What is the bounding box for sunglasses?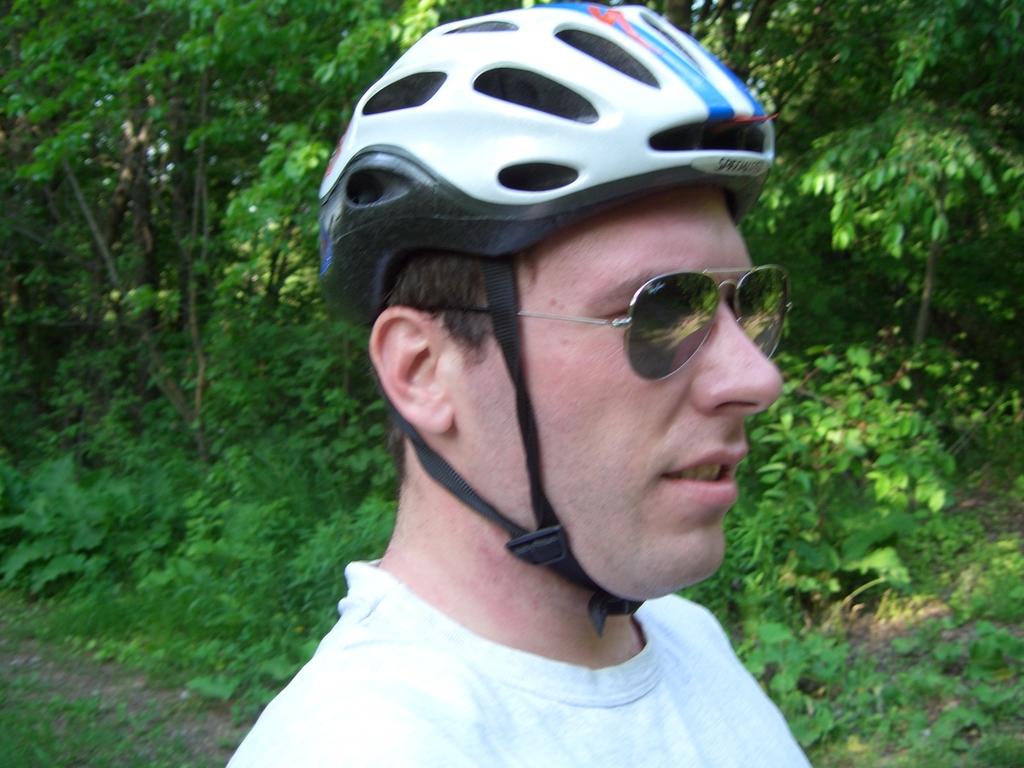
<box>415,269,797,383</box>.
